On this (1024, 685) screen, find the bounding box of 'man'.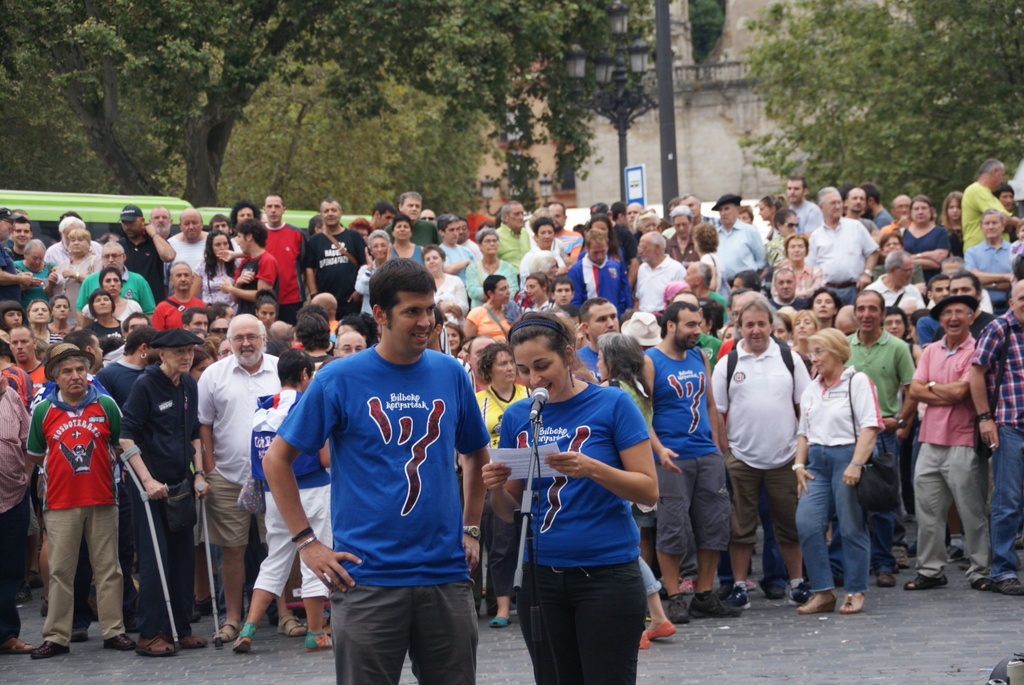
Bounding box: bbox=(557, 276, 580, 310).
